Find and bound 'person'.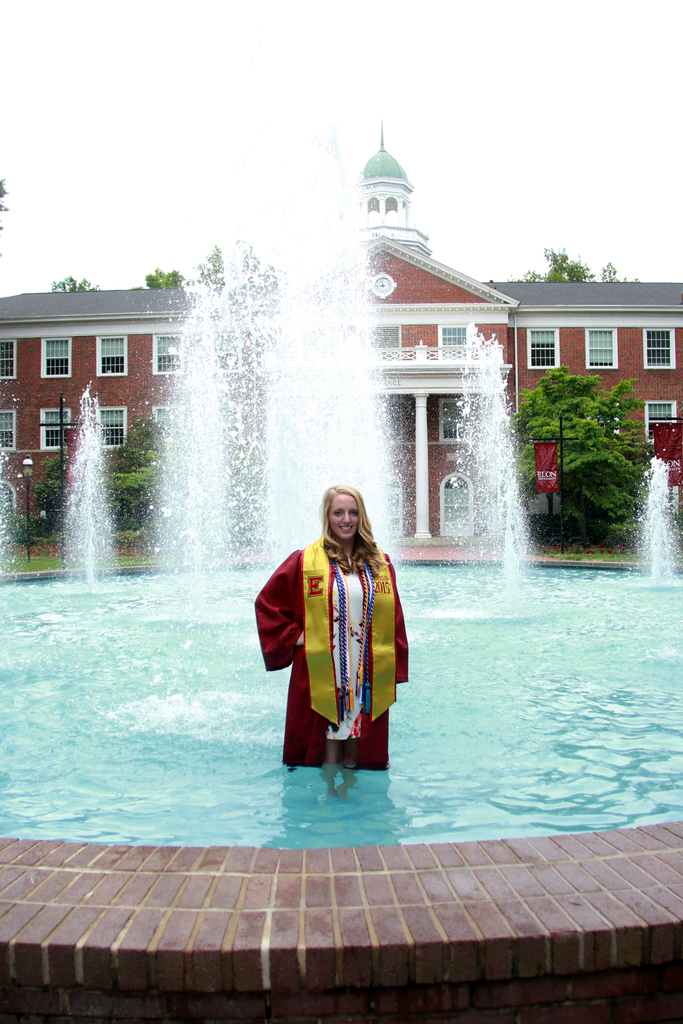
Bound: [252,486,413,794].
